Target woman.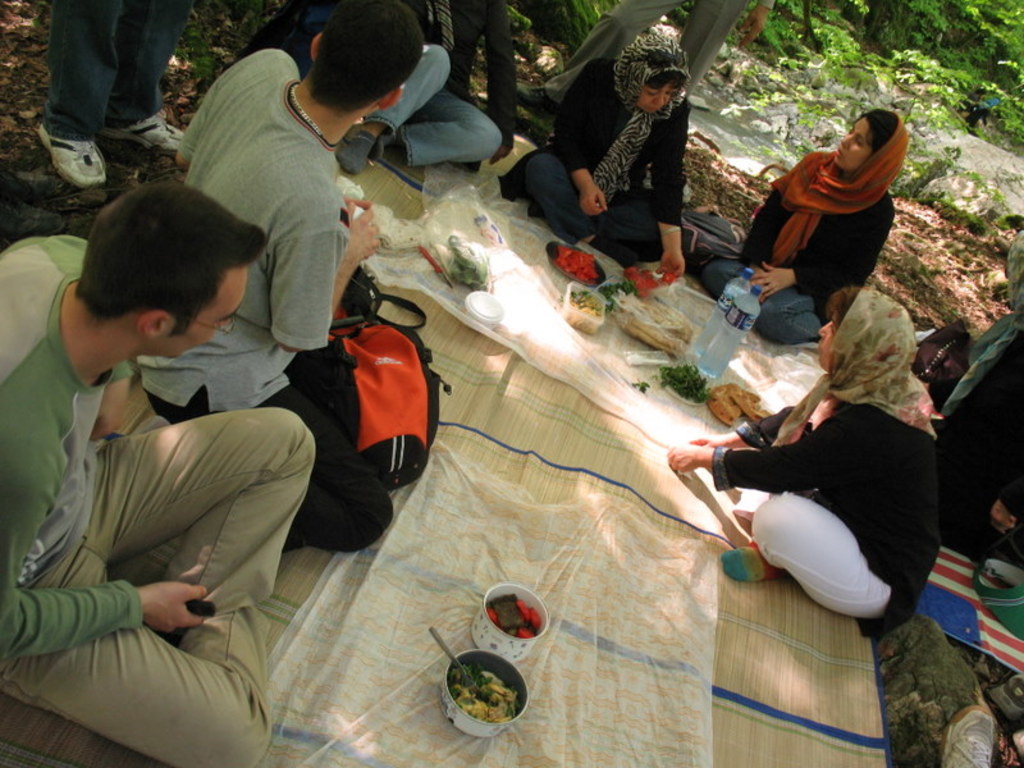
Target region: BBox(488, 32, 709, 282).
